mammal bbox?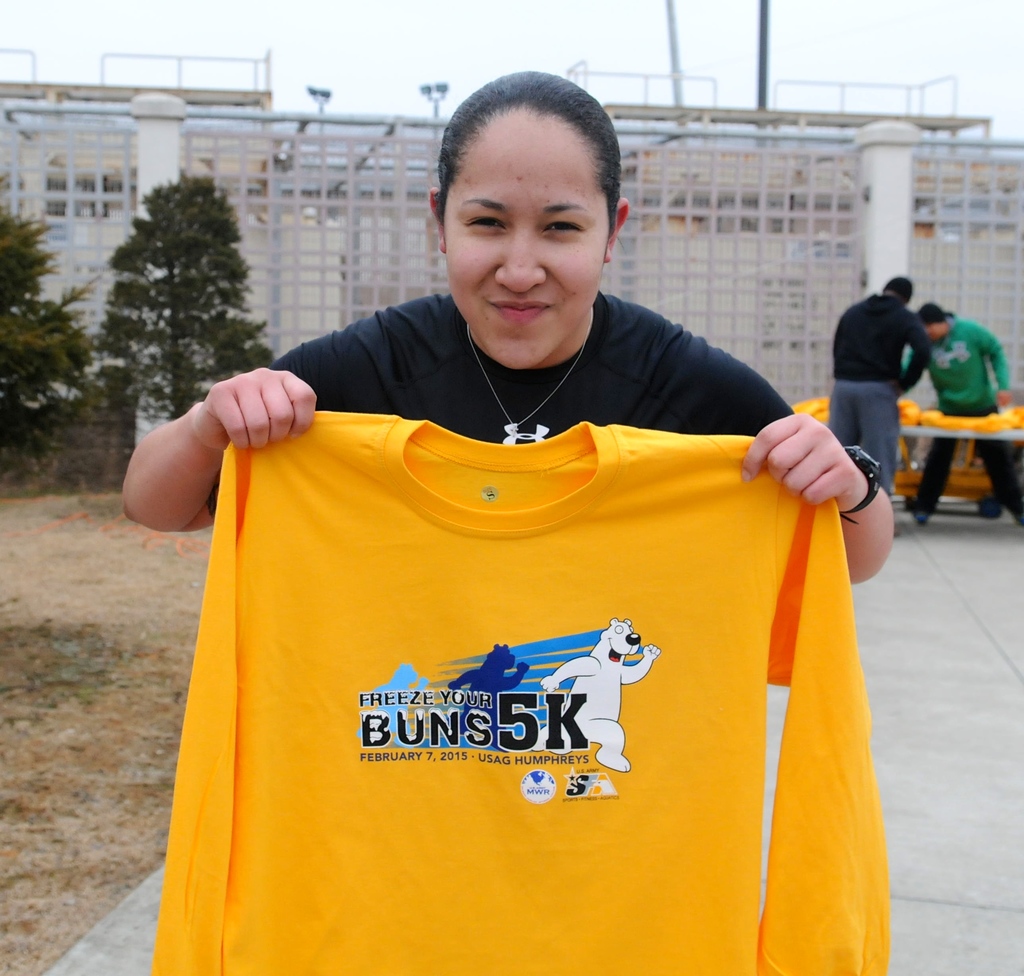
region(829, 253, 962, 487)
